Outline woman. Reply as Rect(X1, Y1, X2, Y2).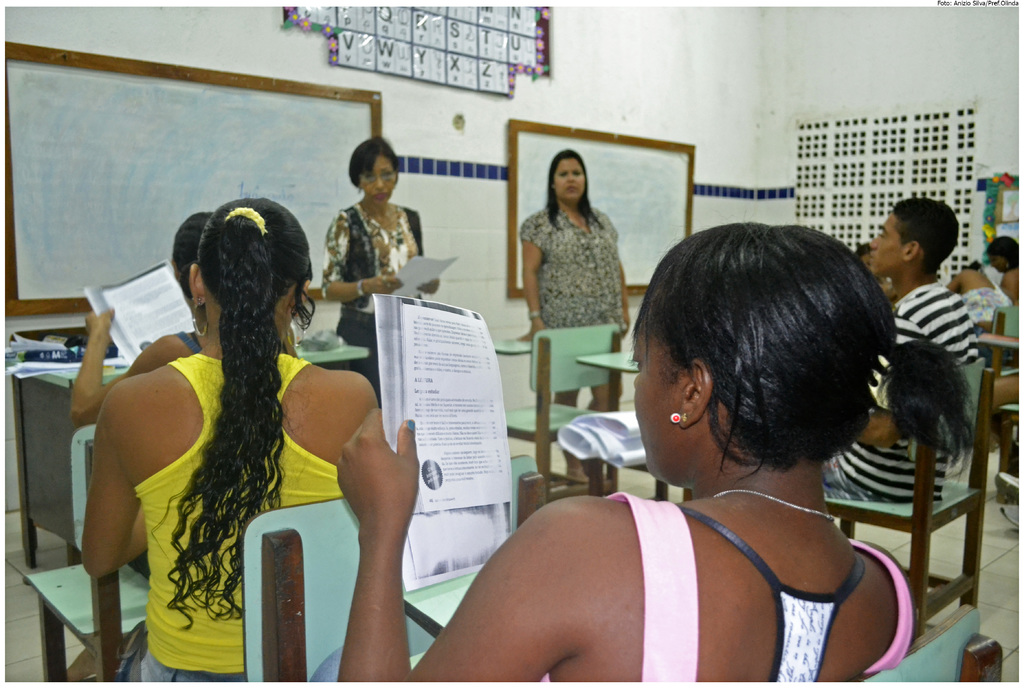
Rect(63, 197, 375, 688).
